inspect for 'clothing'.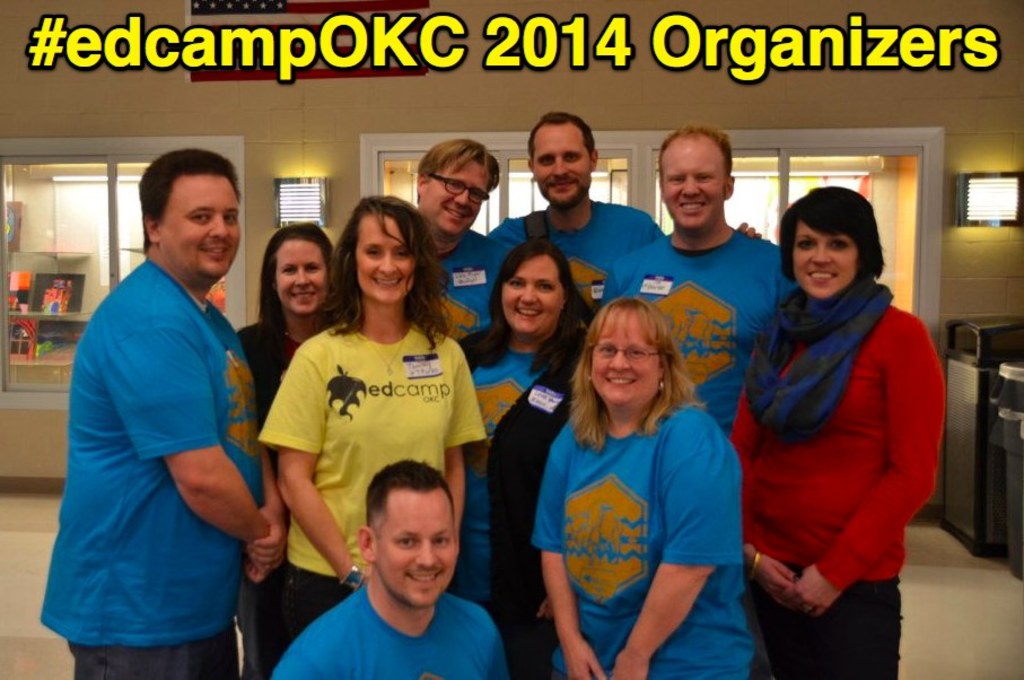
Inspection: bbox=(436, 234, 515, 366).
